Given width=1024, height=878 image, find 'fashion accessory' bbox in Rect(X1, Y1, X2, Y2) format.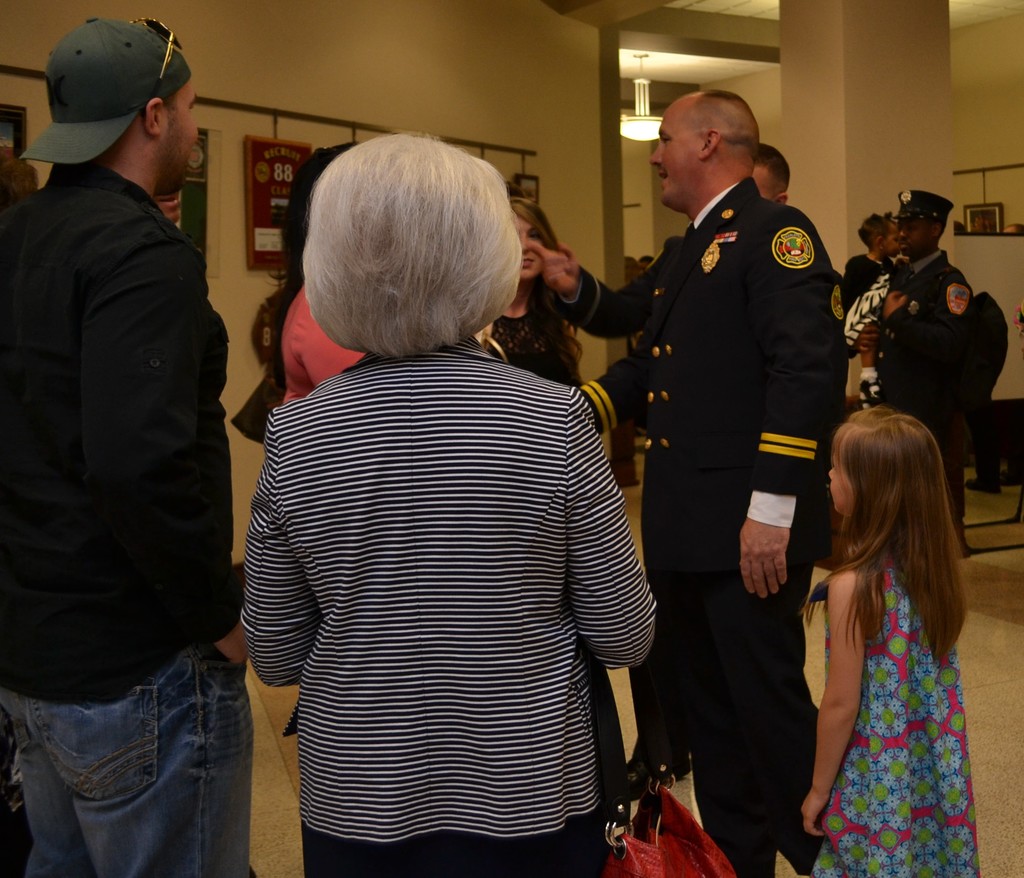
Rect(18, 13, 189, 168).
